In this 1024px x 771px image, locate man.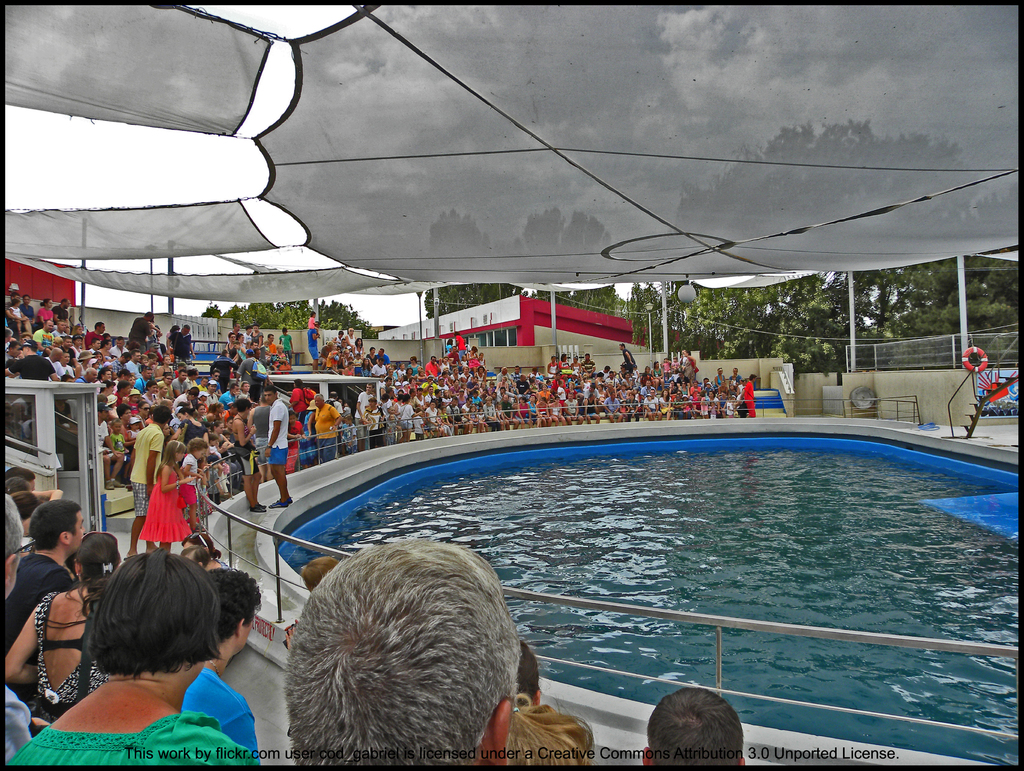
Bounding box: select_region(424, 355, 439, 378).
